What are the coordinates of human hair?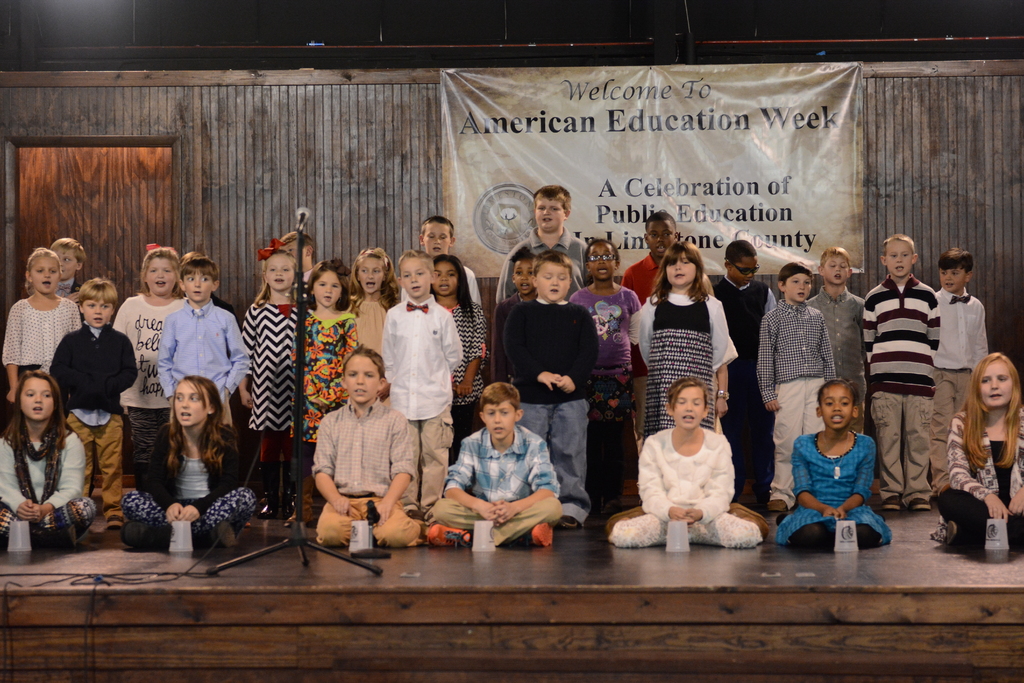
{"left": 306, "top": 258, "right": 347, "bottom": 307}.
